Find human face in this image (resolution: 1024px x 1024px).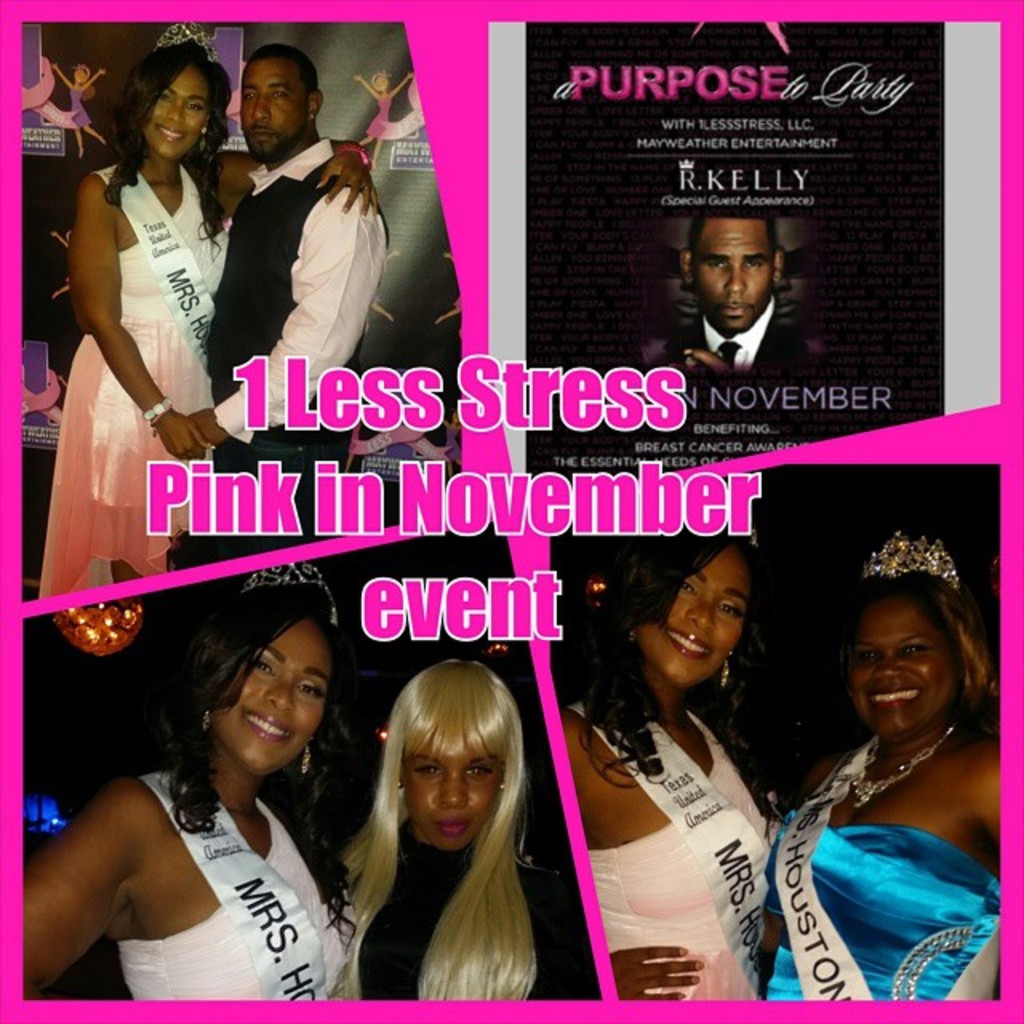
<box>630,549,752,694</box>.
